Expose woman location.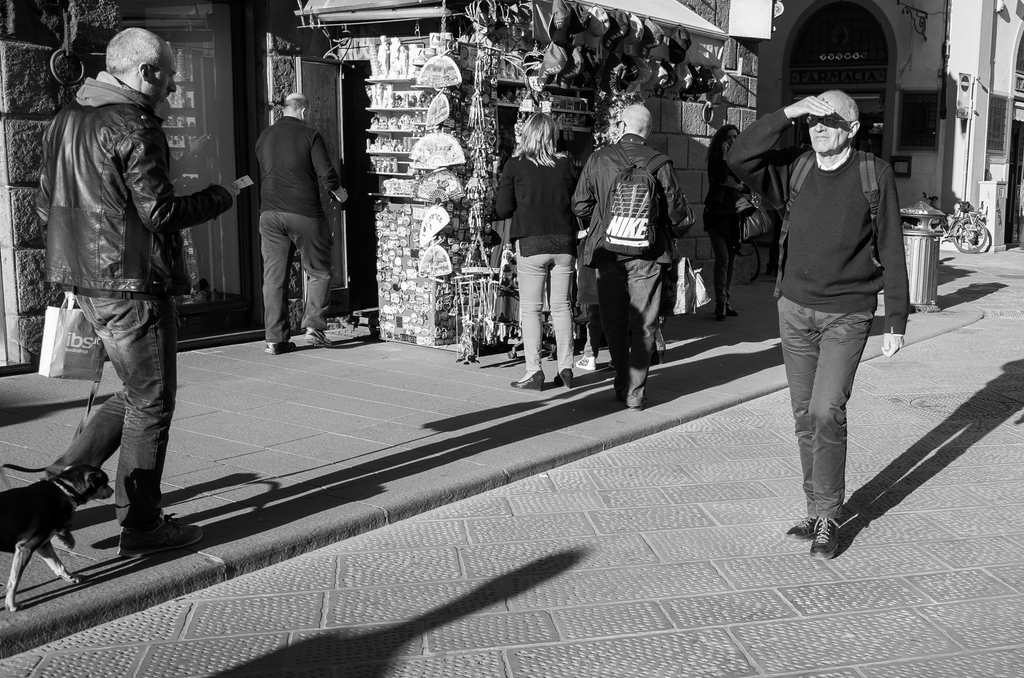
Exposed at bbox=[500, 116, 591, 386].
